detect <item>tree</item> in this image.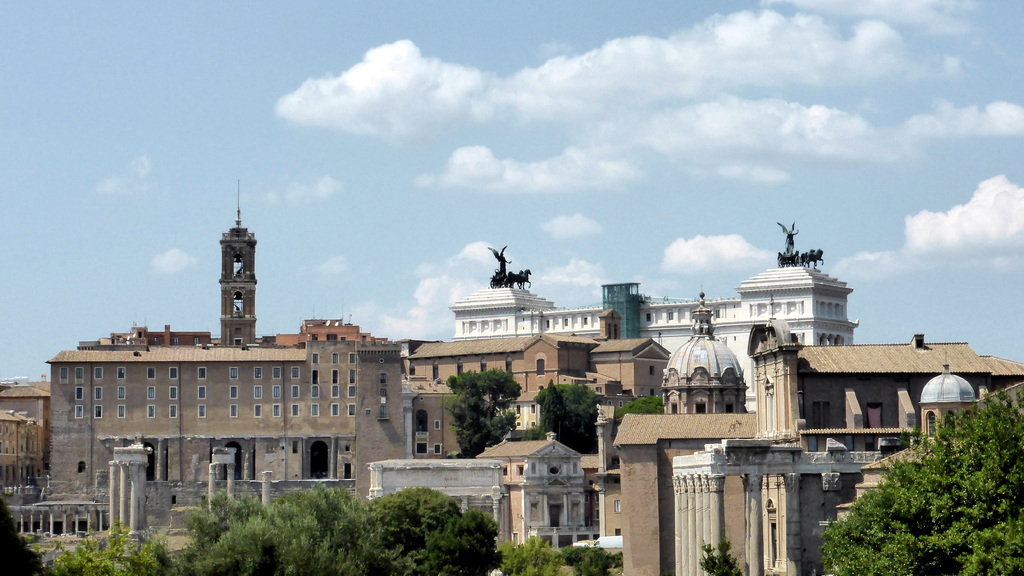
Detection: 446,366,525,461.
